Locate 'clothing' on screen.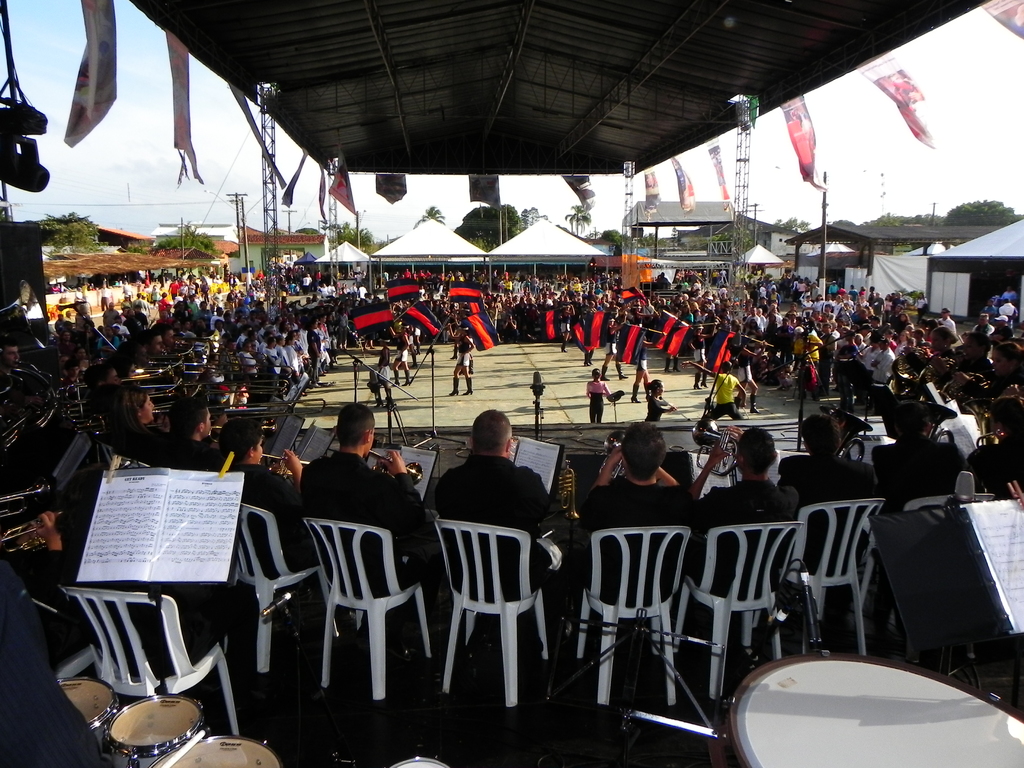
On screen at bbox(298, 450, 430, 596).
